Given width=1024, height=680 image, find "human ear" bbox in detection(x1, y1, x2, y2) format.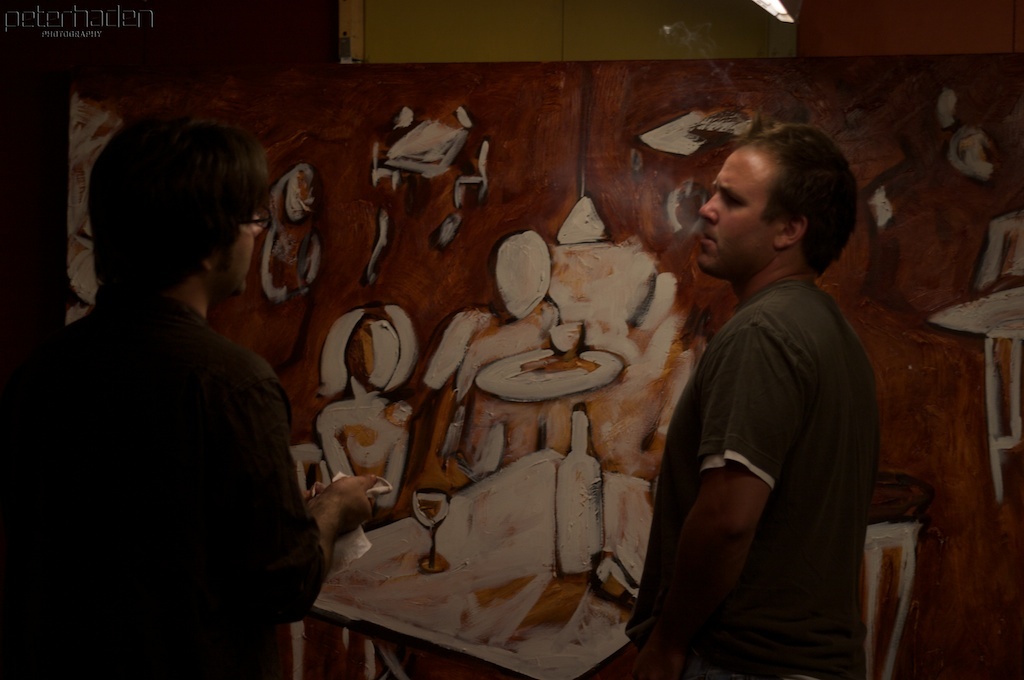
detection(204, 260, 215, 270).
